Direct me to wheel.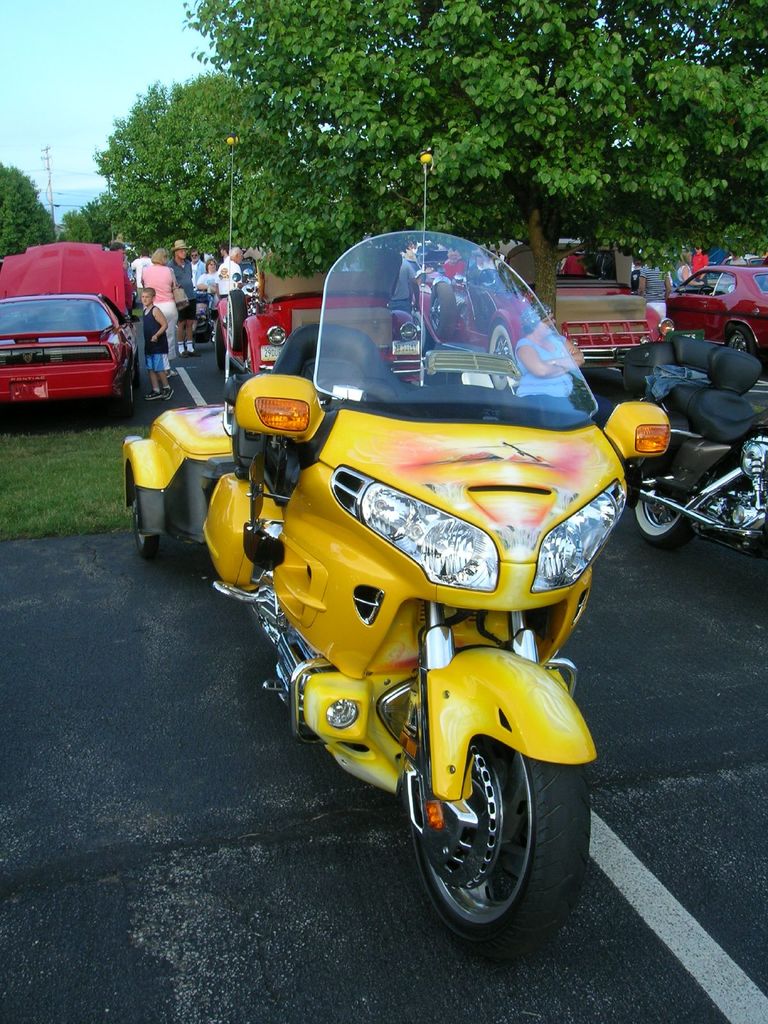
Direction: crop(629, 454, 699, 554).
